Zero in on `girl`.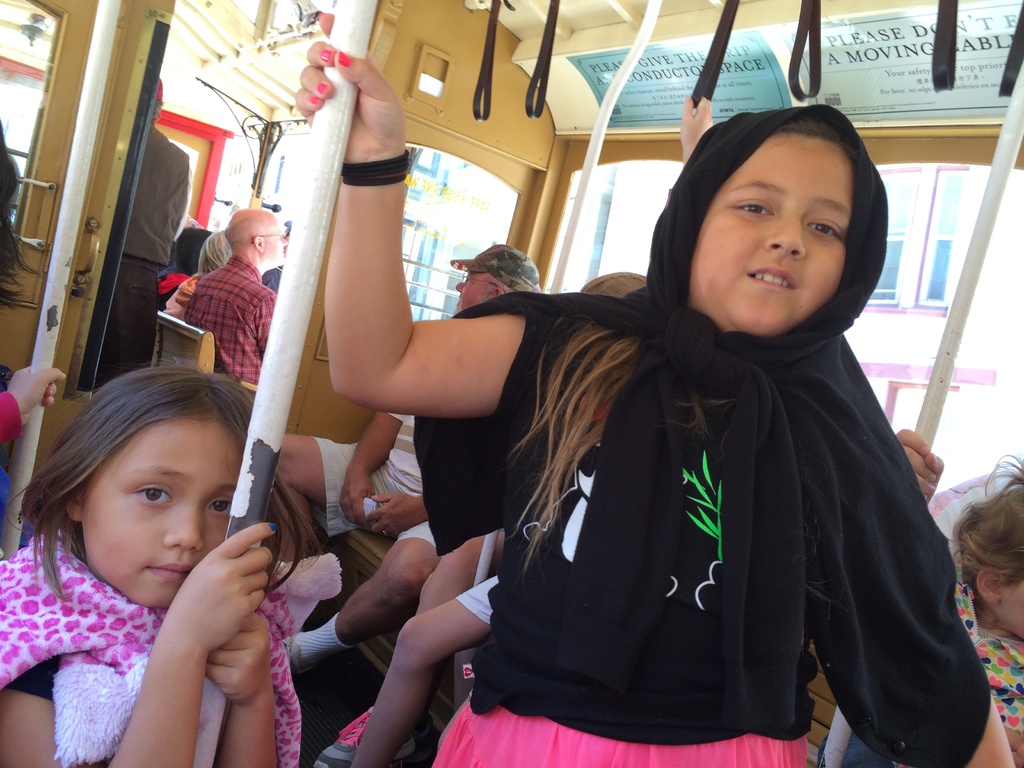
Zeroed in: {"left": 817, "top": 433, "right": 1023, "bottom": 764}.
